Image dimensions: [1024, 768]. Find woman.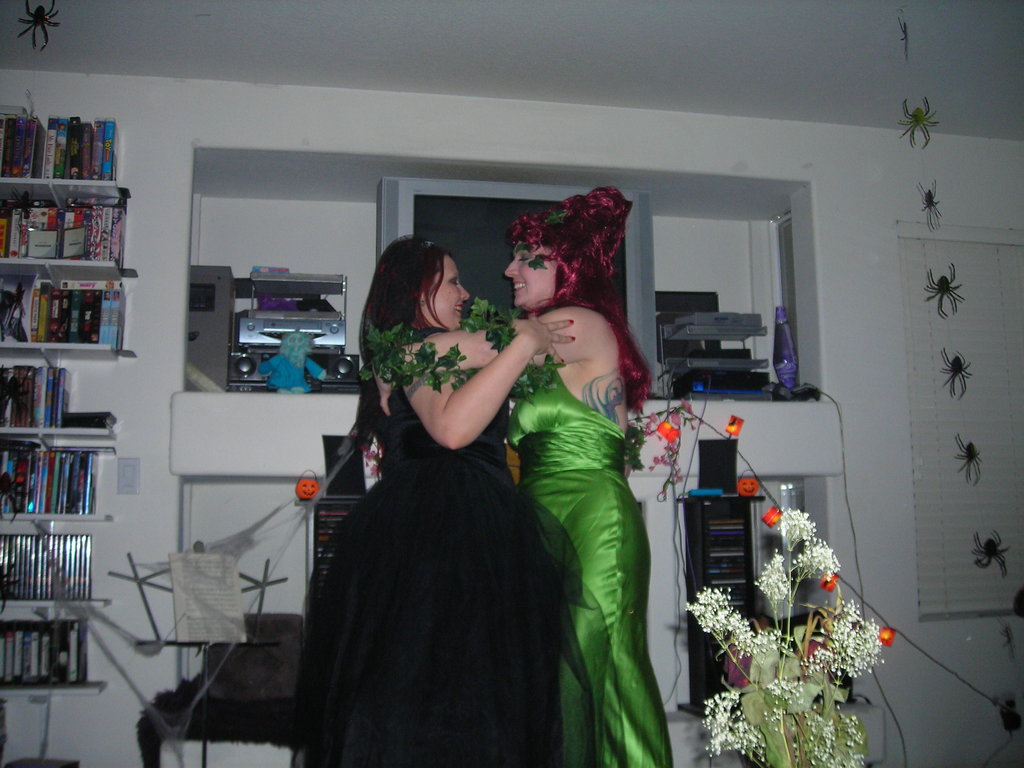
region(375, 182, 673, 767).
